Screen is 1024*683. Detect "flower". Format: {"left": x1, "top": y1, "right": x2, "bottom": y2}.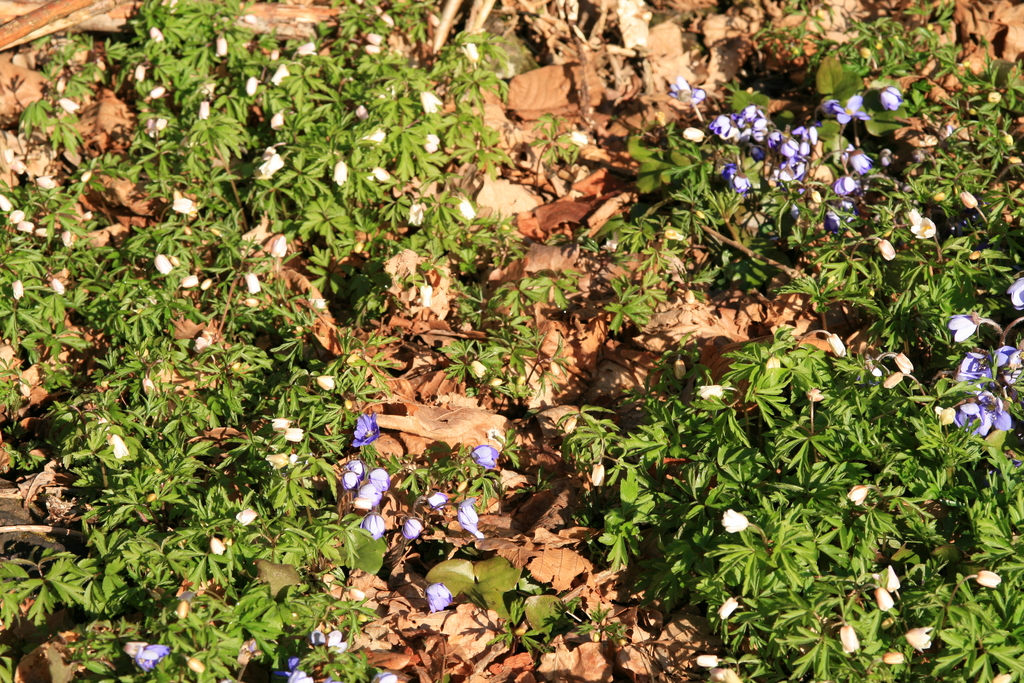
{"left": 293, "top": 42, "right": 316, "bottom": 55}.
